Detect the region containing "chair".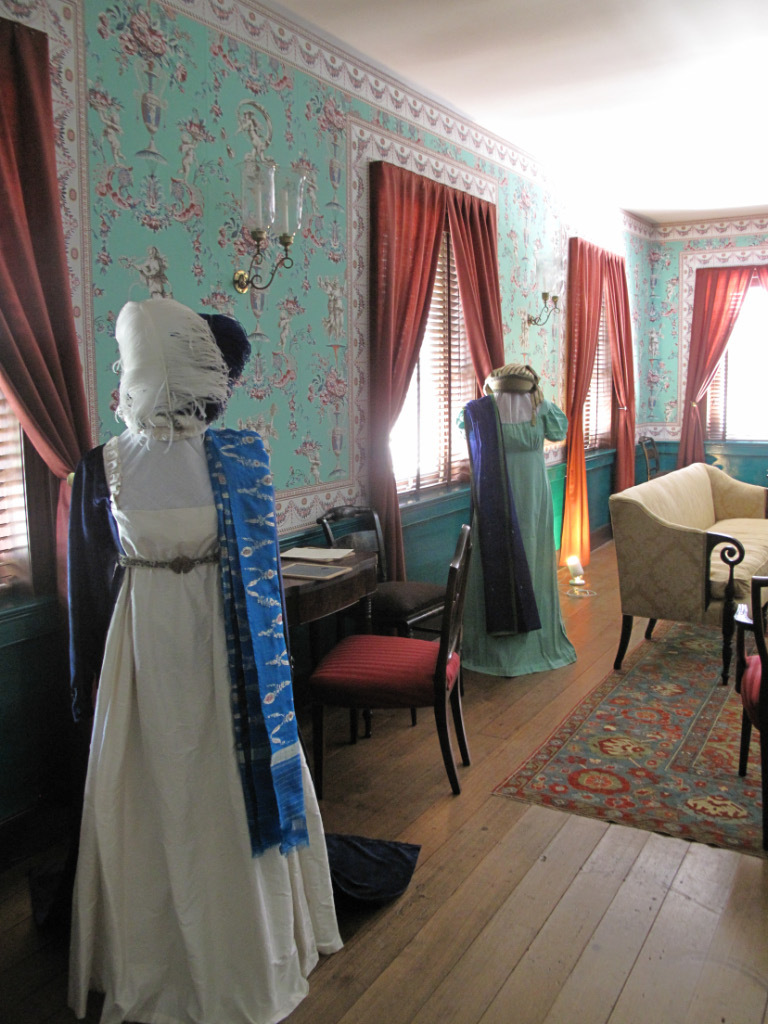
l=733, t=569, r=767, b=817.
